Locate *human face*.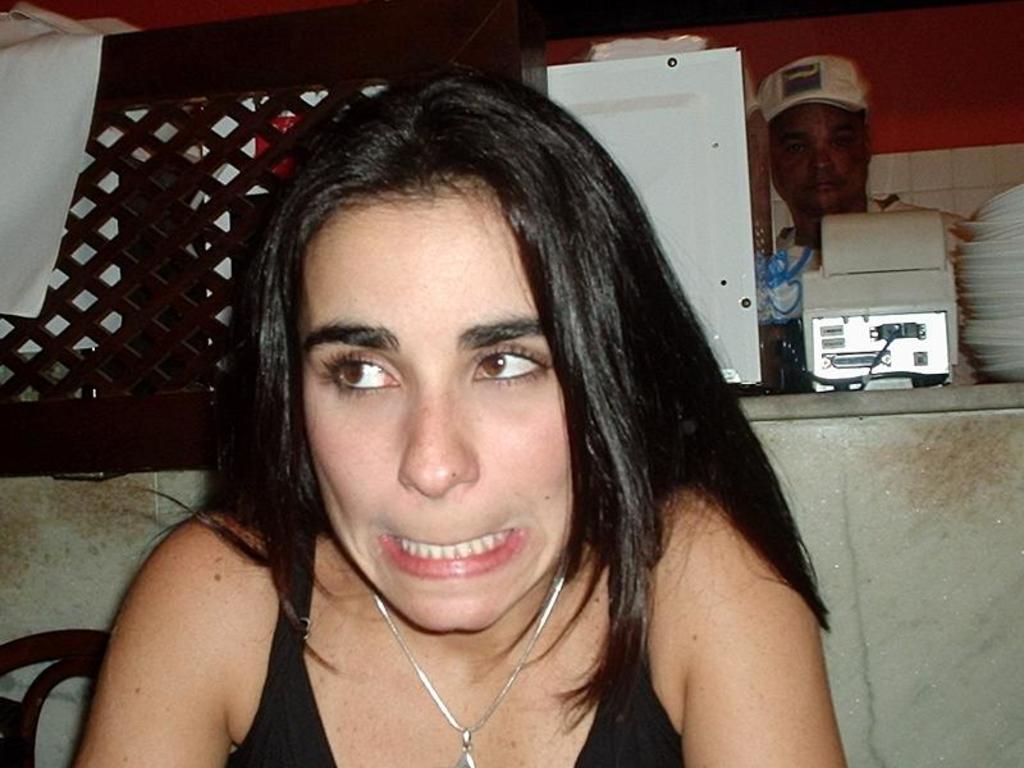
Bounding box: (left=300, top=196, right=570, bottom=631).
